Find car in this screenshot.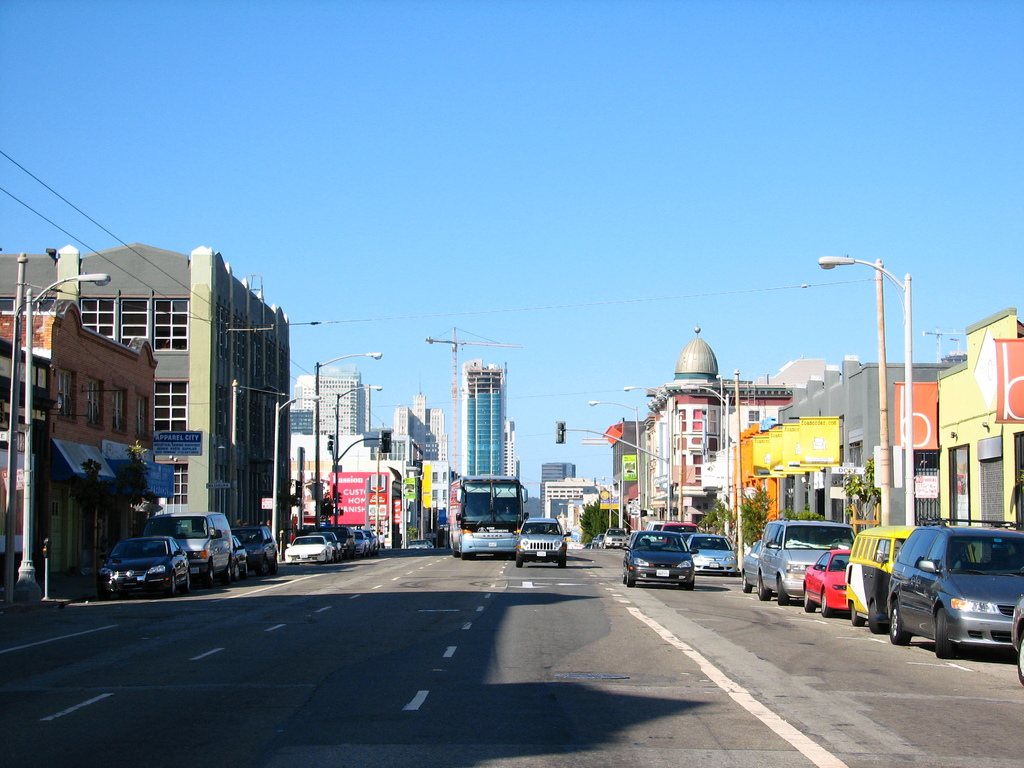
The bounding box for car is crop(283, 534, 334, 561).
